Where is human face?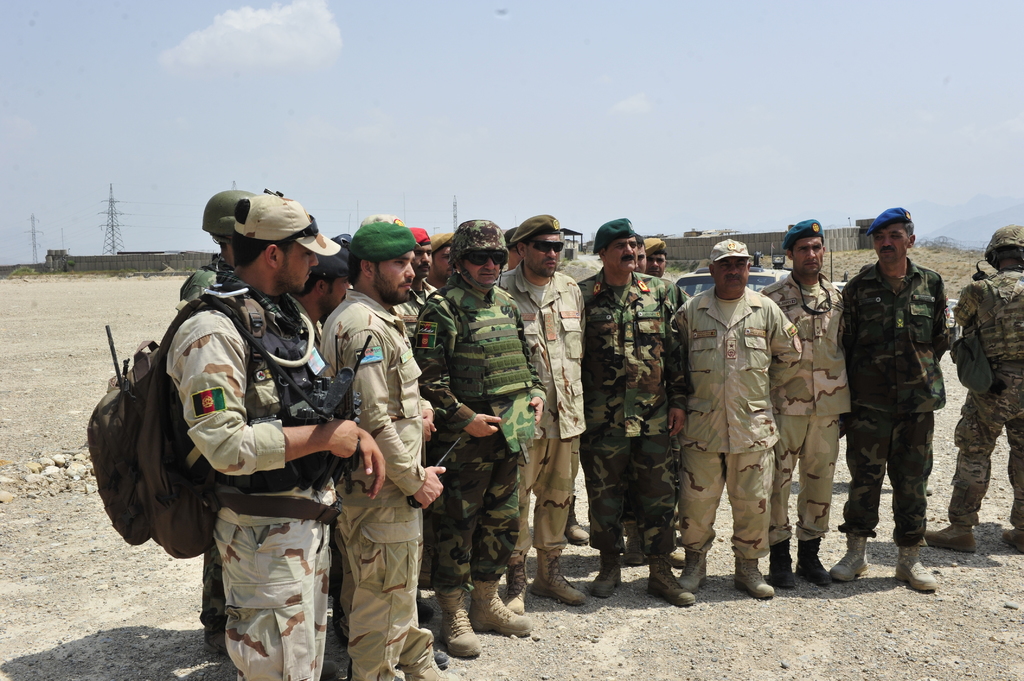
794, 237, 821, 276.
